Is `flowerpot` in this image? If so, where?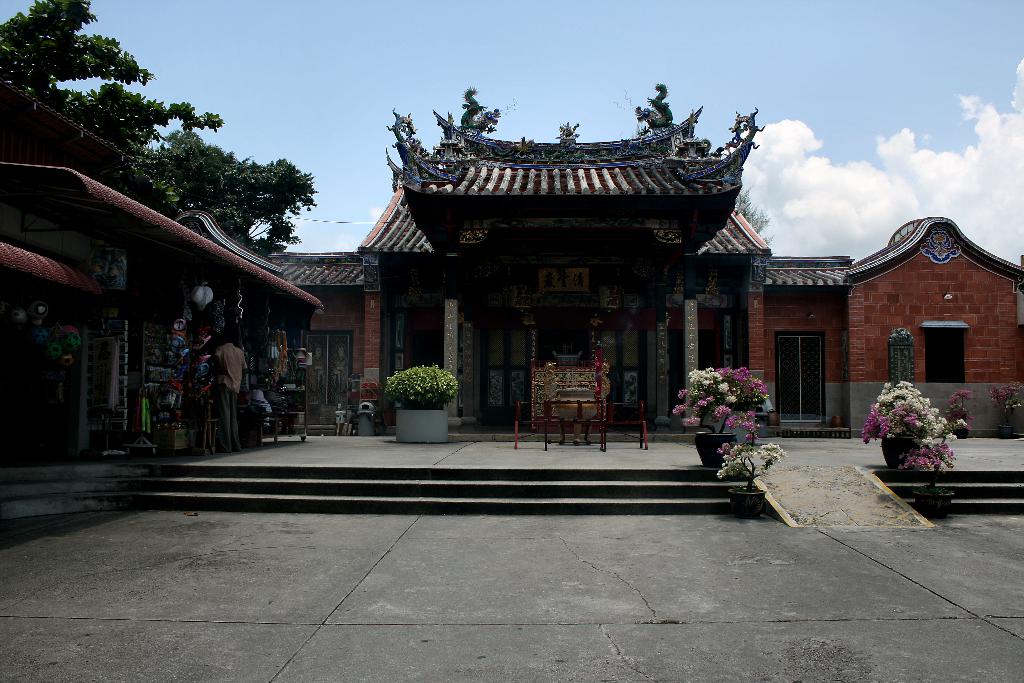
Yes, at locate(693, 431, 735, 468).
